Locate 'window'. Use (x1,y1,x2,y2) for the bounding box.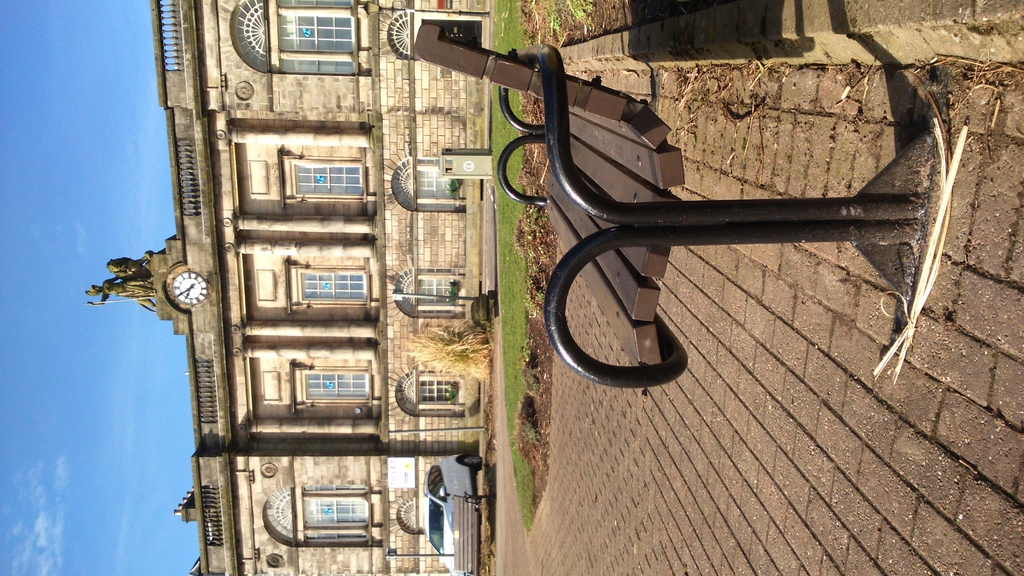
(304,373,373,404).
